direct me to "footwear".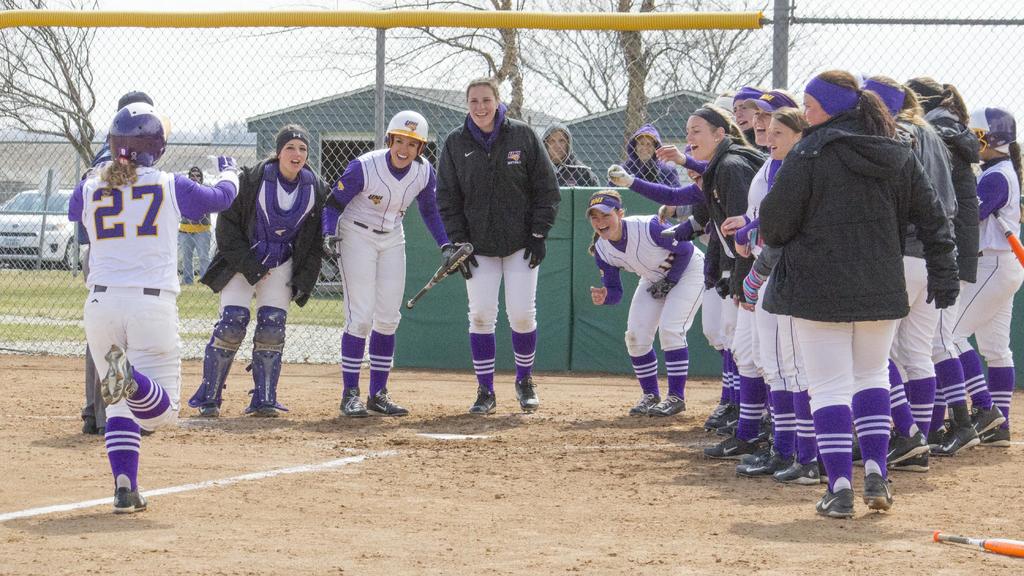
Direction: locate(516, 376, 540, 412).
